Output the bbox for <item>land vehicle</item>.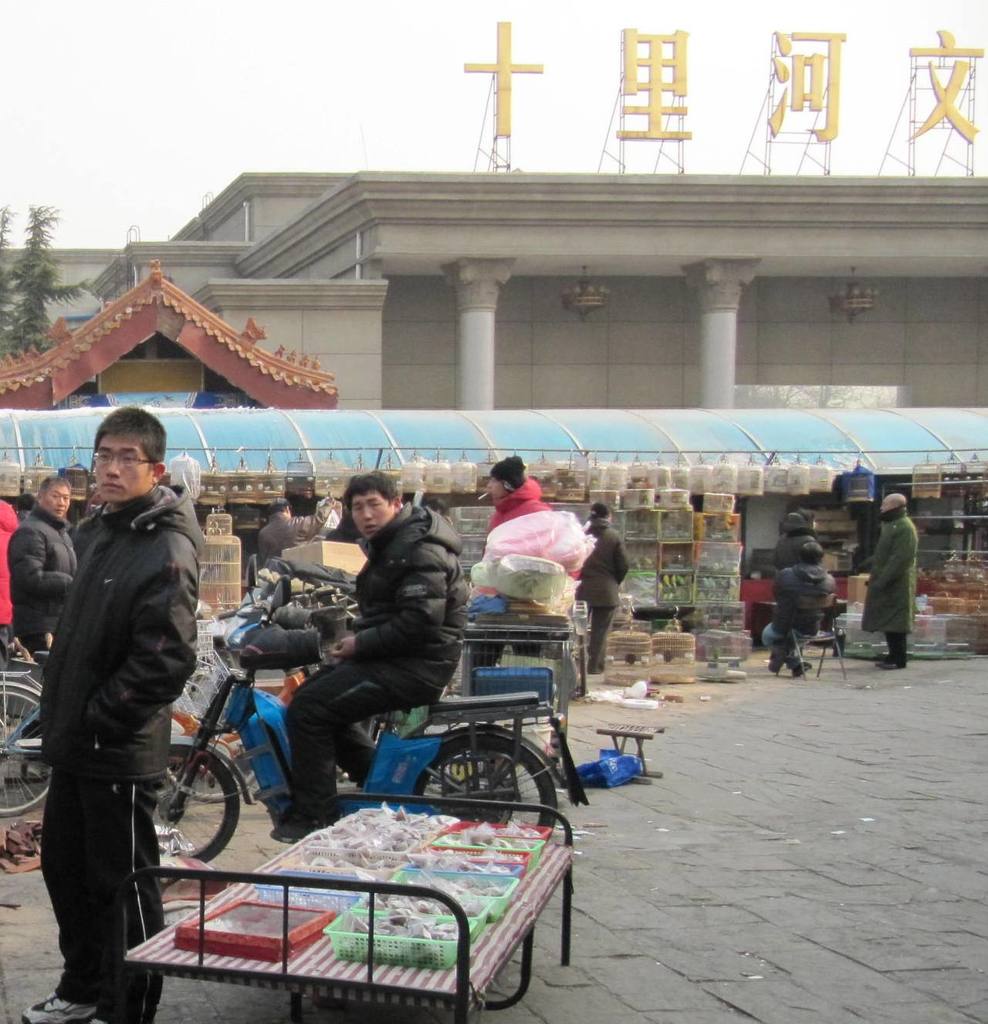
locate(0, 673, 47, 810).
